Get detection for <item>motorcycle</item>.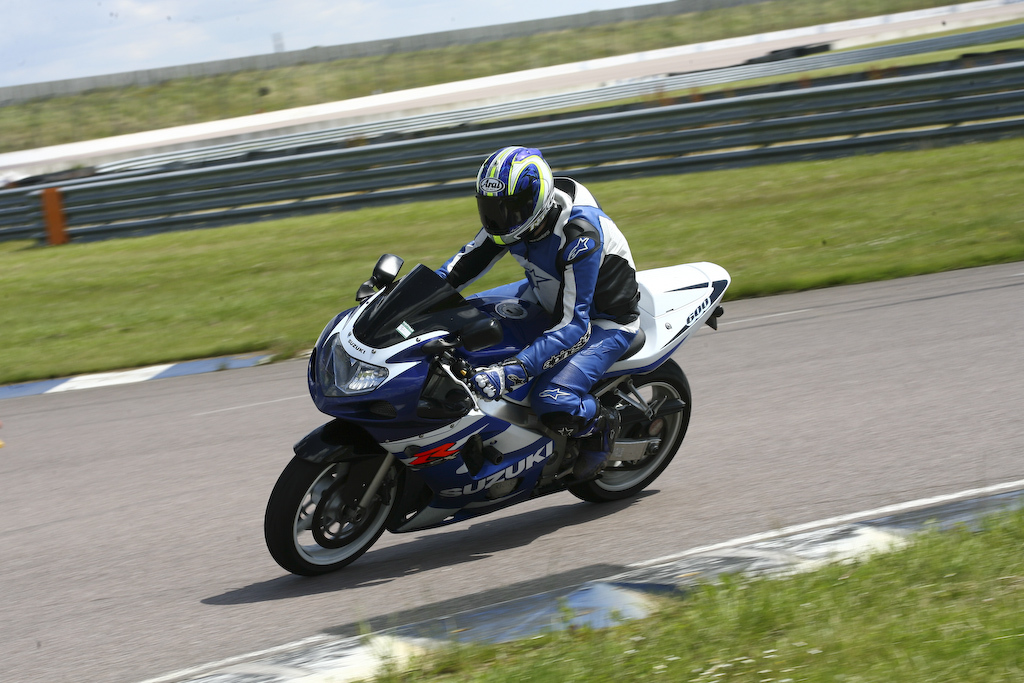
Detection: bbox(267, 247, 735, 574).
